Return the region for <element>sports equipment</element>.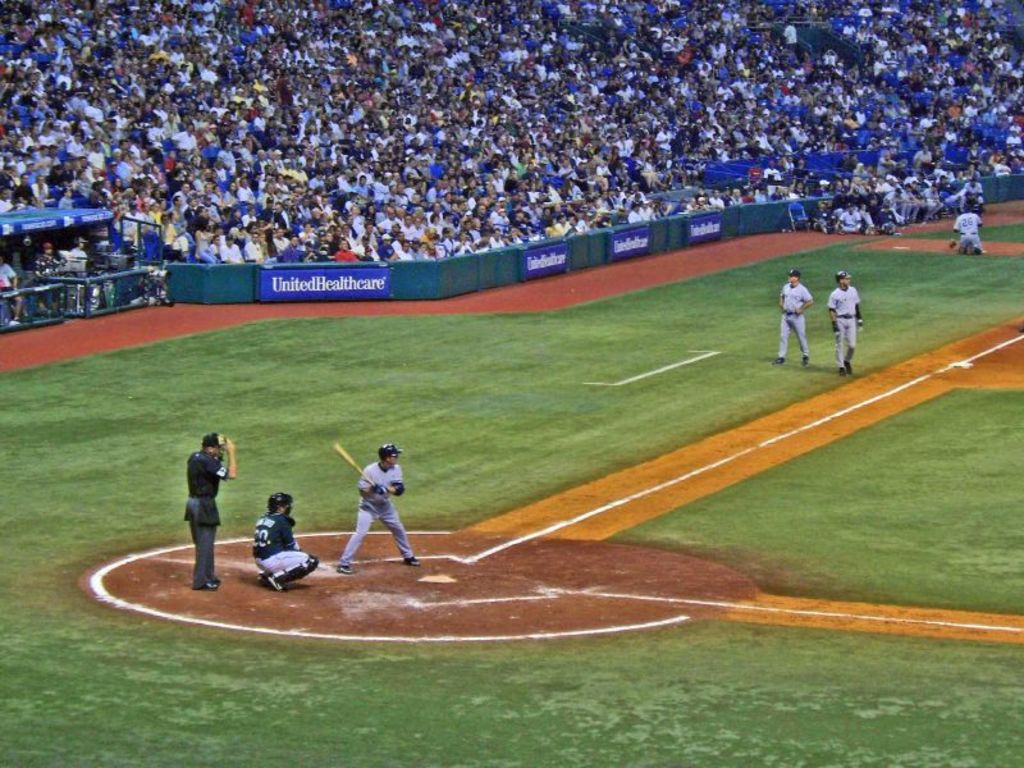
335,445,375,488.
